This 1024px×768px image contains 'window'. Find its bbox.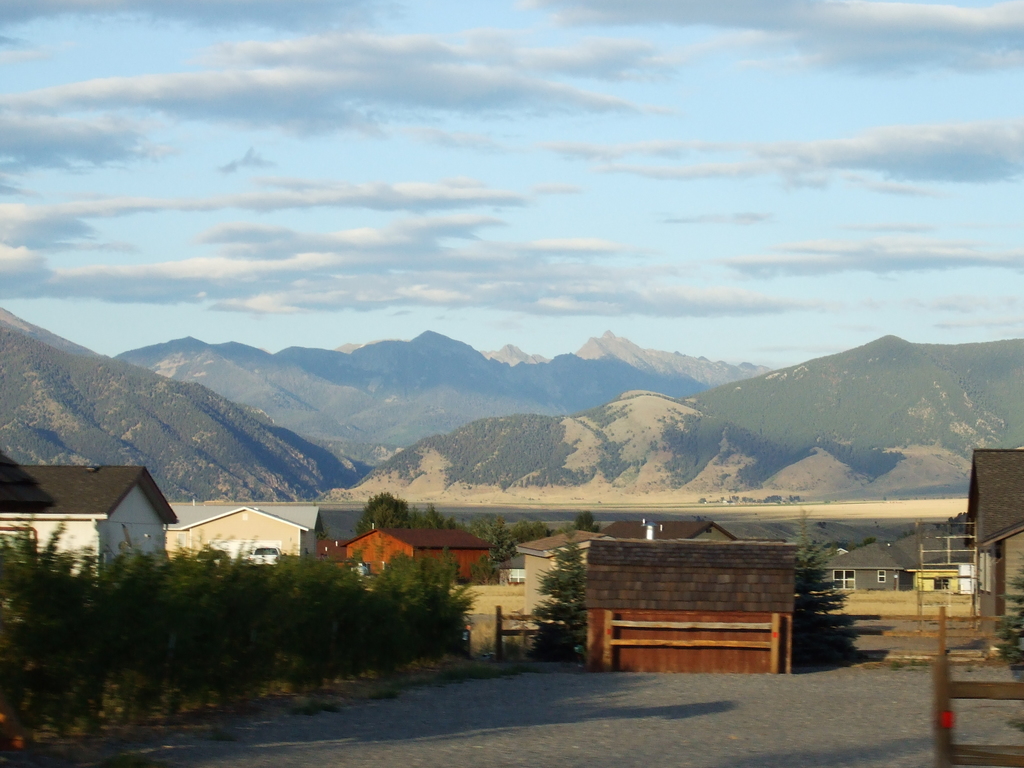
left=935, top=578, right=950, bottom=591.
